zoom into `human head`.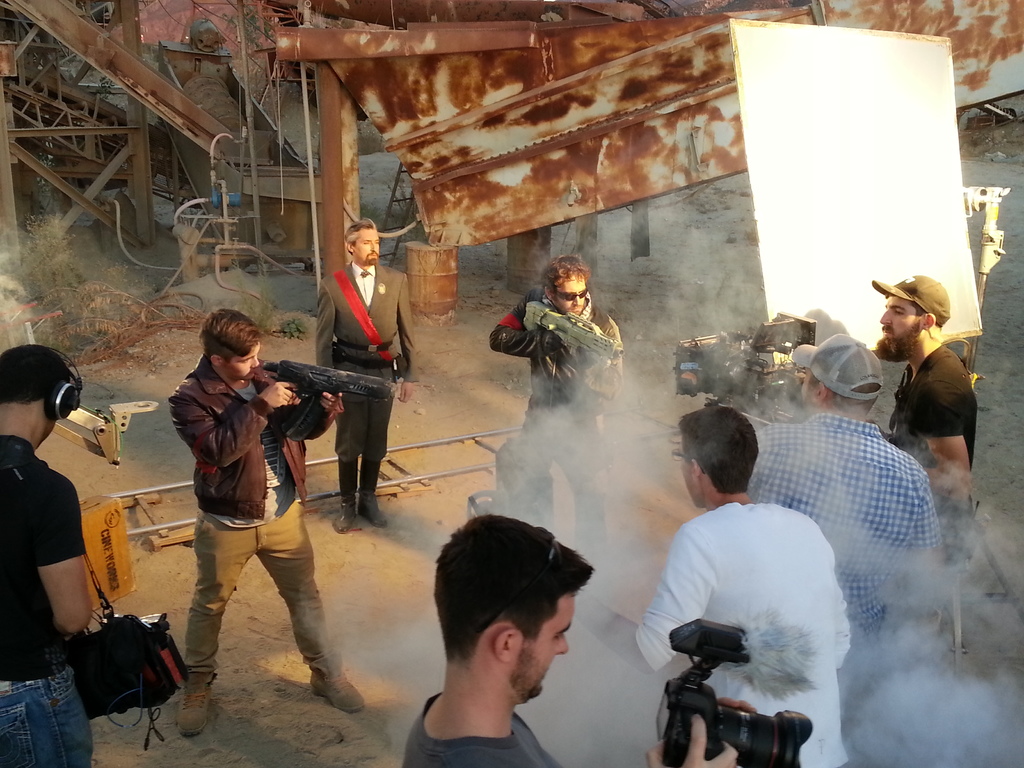
Zoom target: select_region(545, 258, 593, 312).
